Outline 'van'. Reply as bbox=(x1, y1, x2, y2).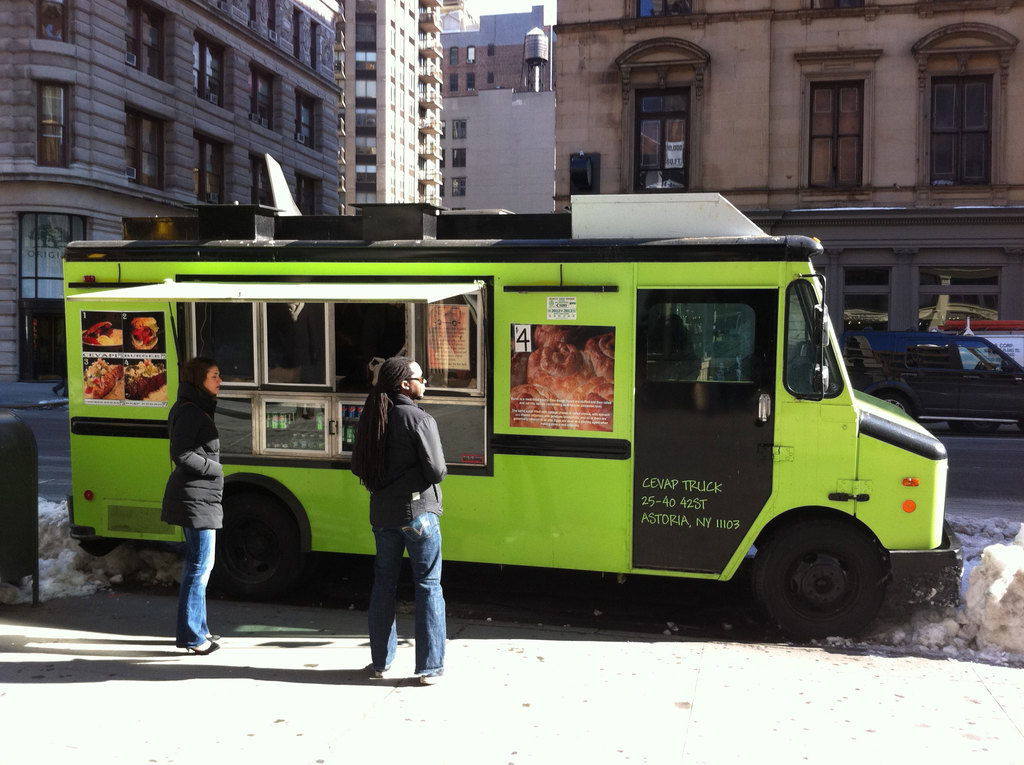
bbox=(68, 150, 966, 643).
